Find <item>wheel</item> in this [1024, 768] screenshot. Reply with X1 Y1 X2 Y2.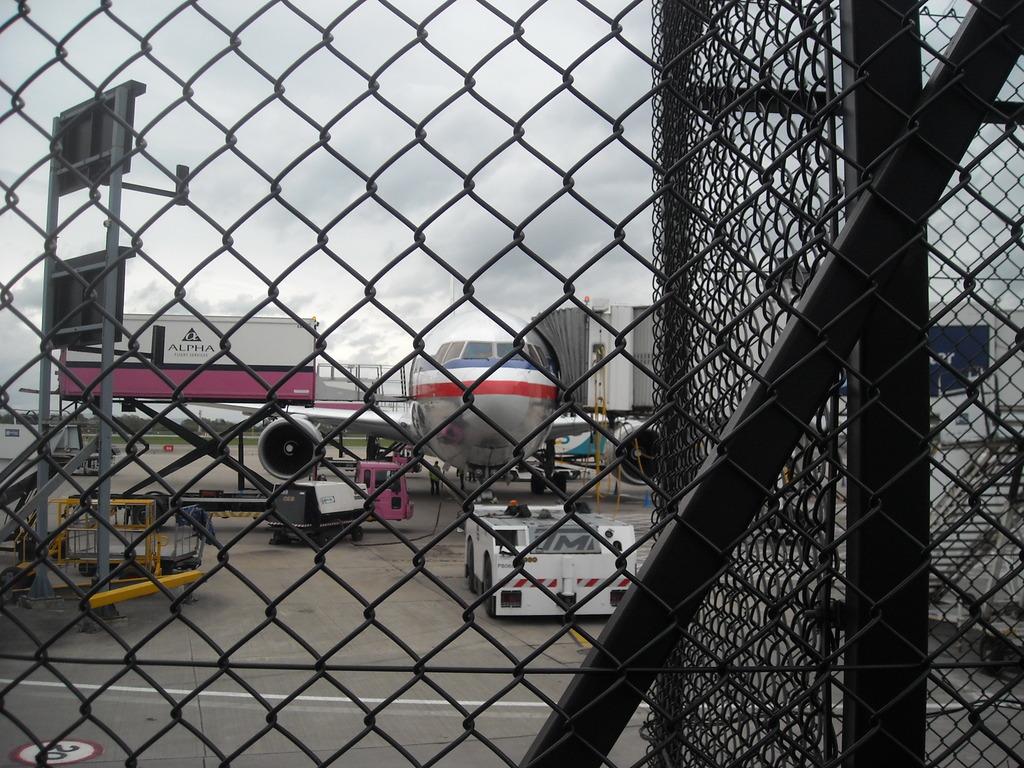
481 558 499 619.
